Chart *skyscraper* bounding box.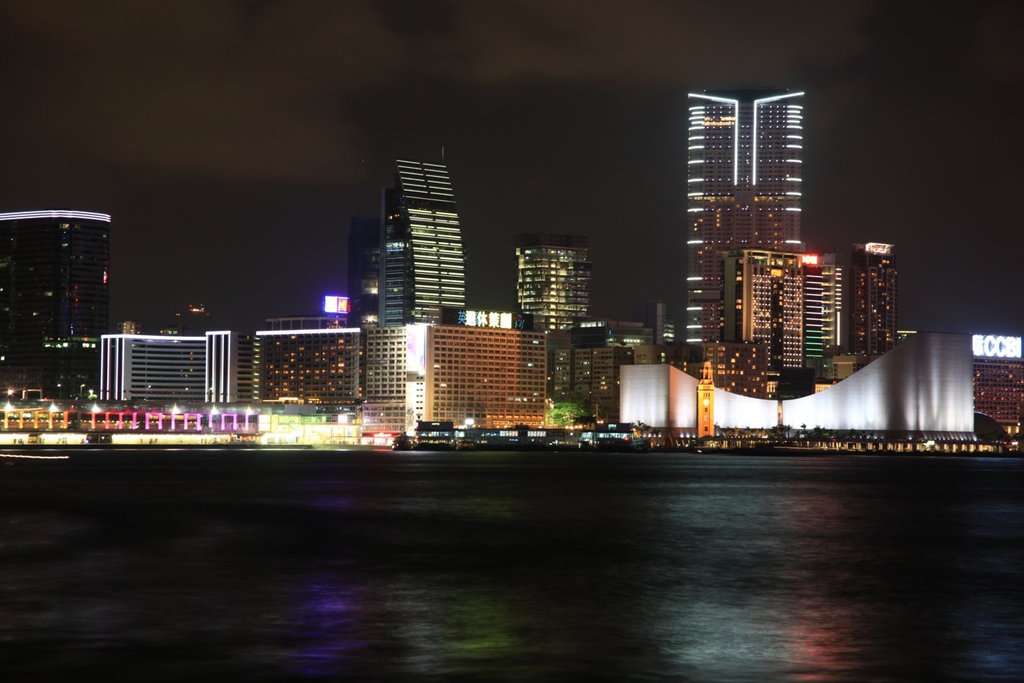
Charted: x1=687, y1=89, x2=801, y2=346.
